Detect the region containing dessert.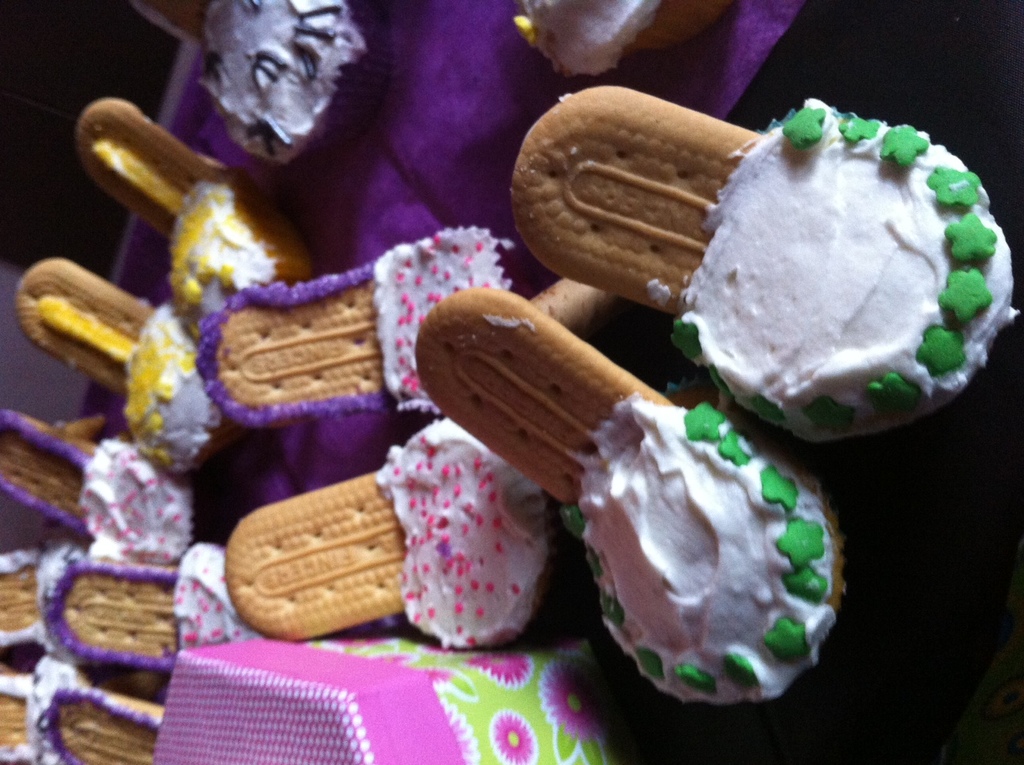
bbox(523, 0, 734, 65).
